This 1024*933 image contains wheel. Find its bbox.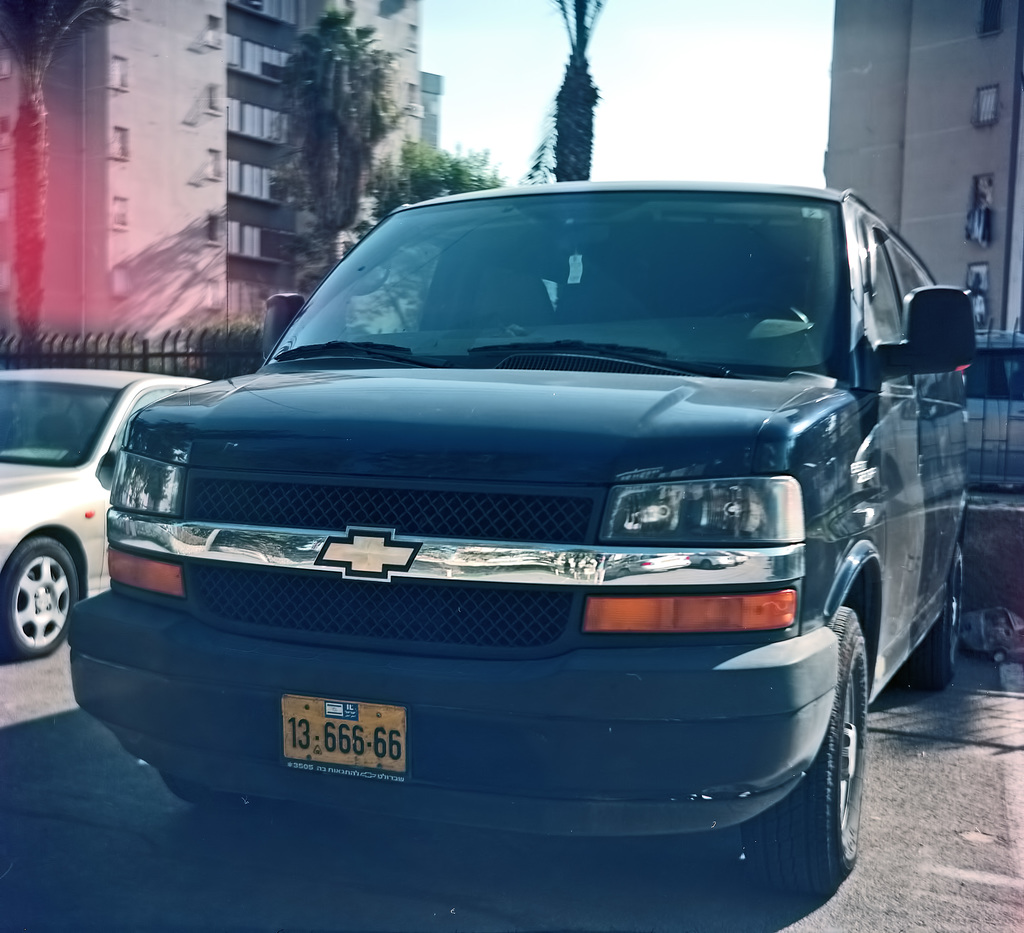
bbox=[0, 531, 76, 670].
